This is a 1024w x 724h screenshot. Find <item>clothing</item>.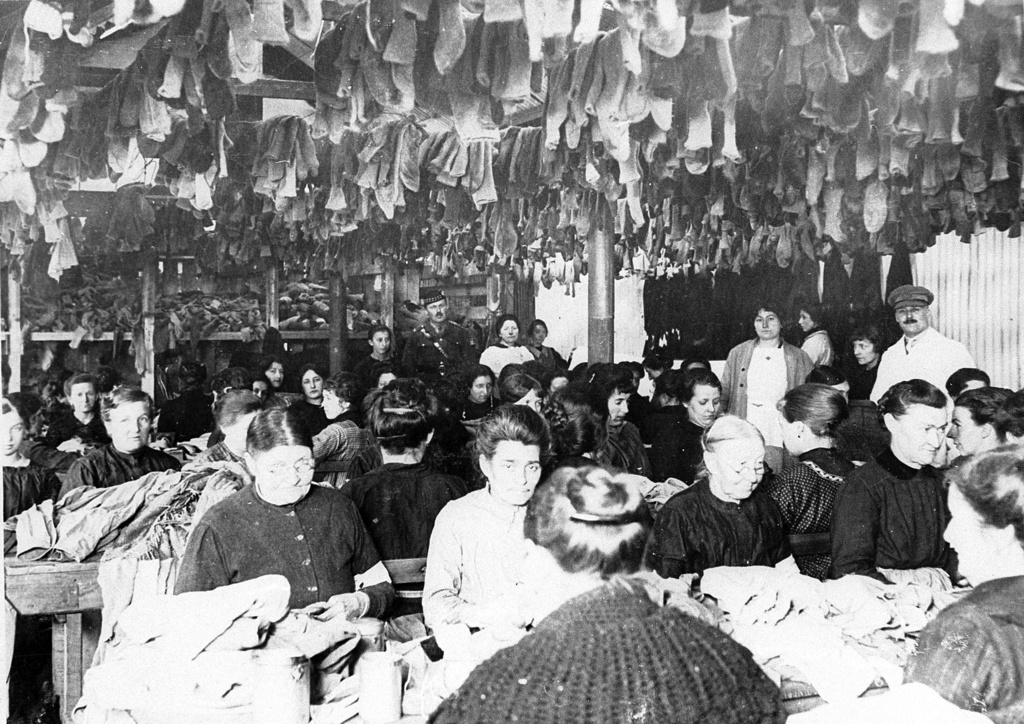
Bounding box: [x1=345, y1=347, x2=393, y2=409].
